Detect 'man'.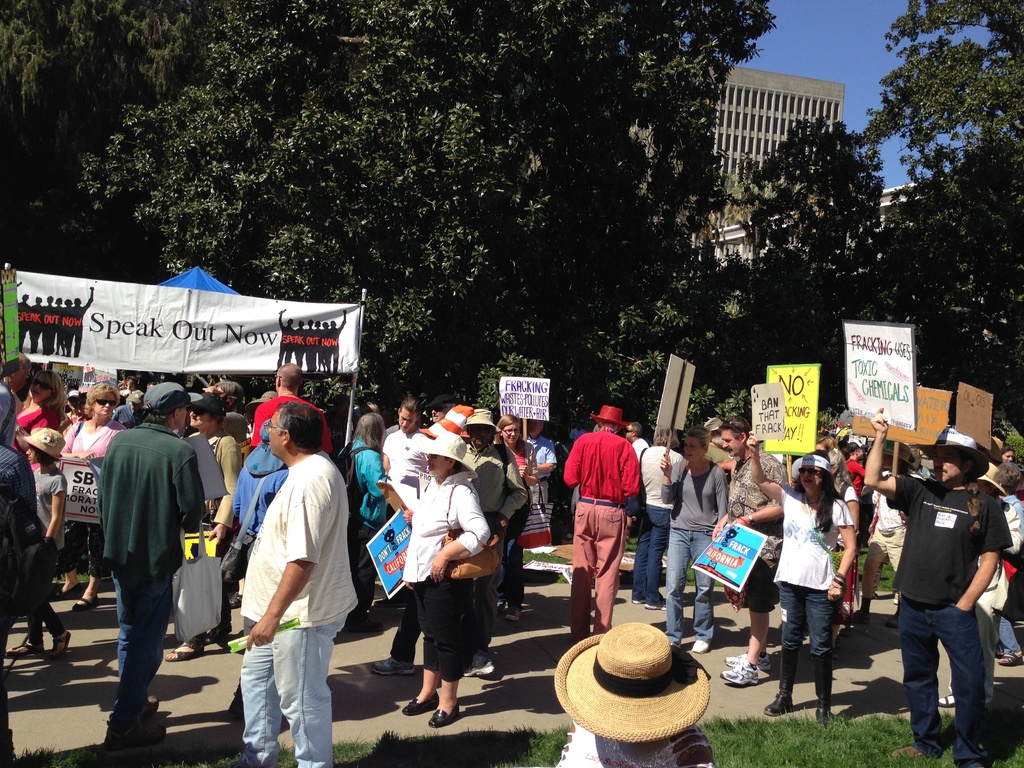
Detected at (x1=76, y1=289, x2=94, y2=358).
